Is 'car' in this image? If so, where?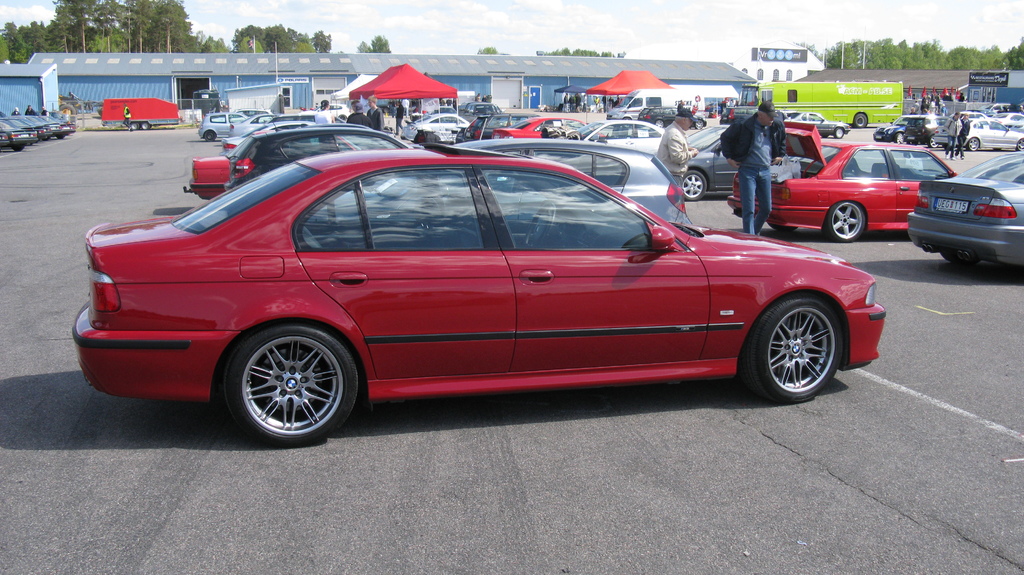
Yes, at 783 112 850 139.
